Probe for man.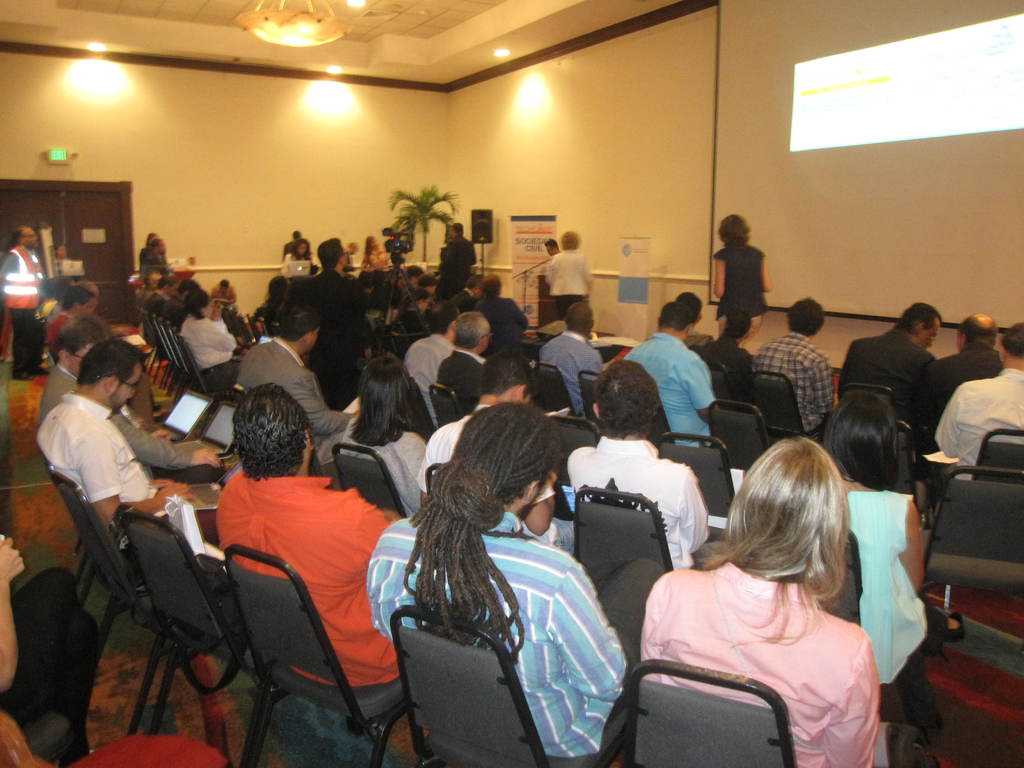
Probe result: {"left": 230, "top": 303, "right": 365, "bottom": 467}.
